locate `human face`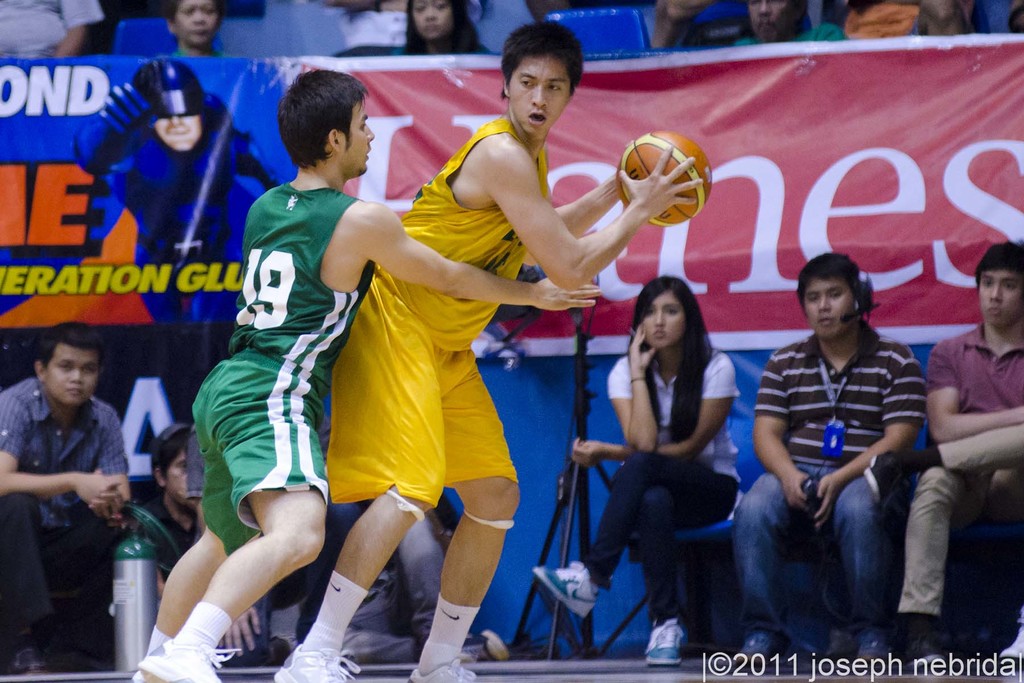
506 56 572 136
